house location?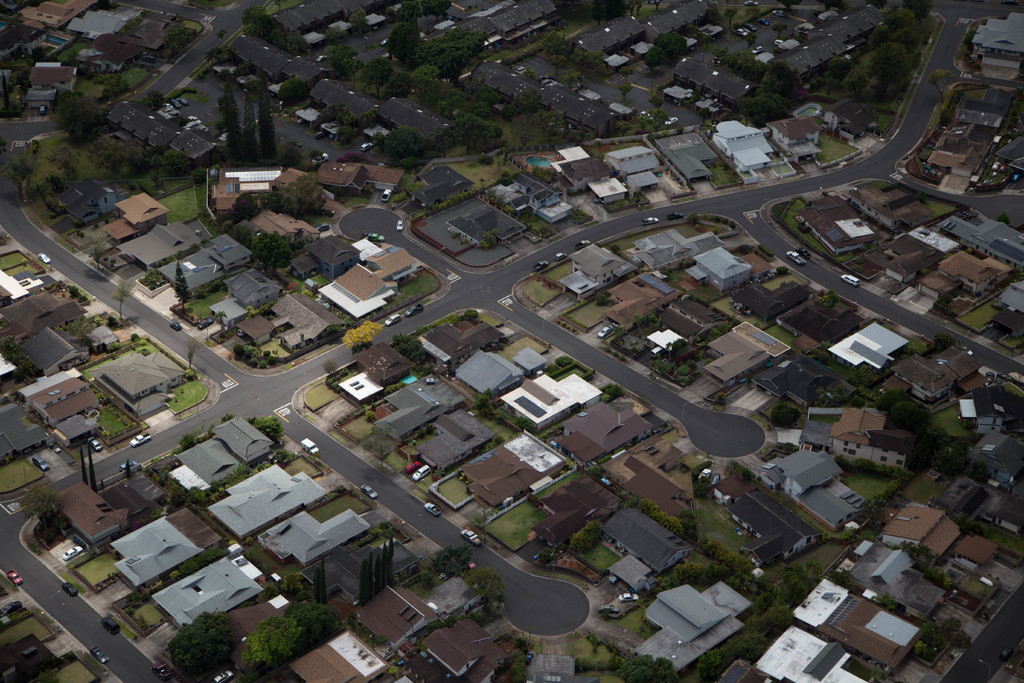
<region>459, 434, 564, 520</region>
